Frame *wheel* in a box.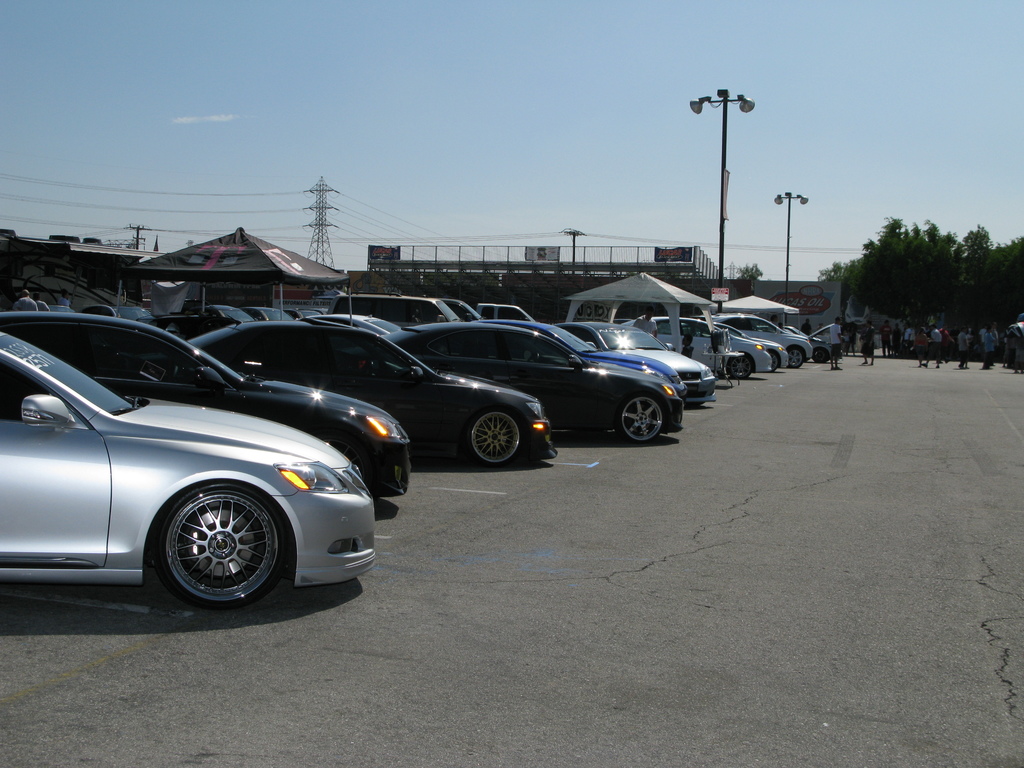
x1=136, y1=491, x2=273, y2=600.
